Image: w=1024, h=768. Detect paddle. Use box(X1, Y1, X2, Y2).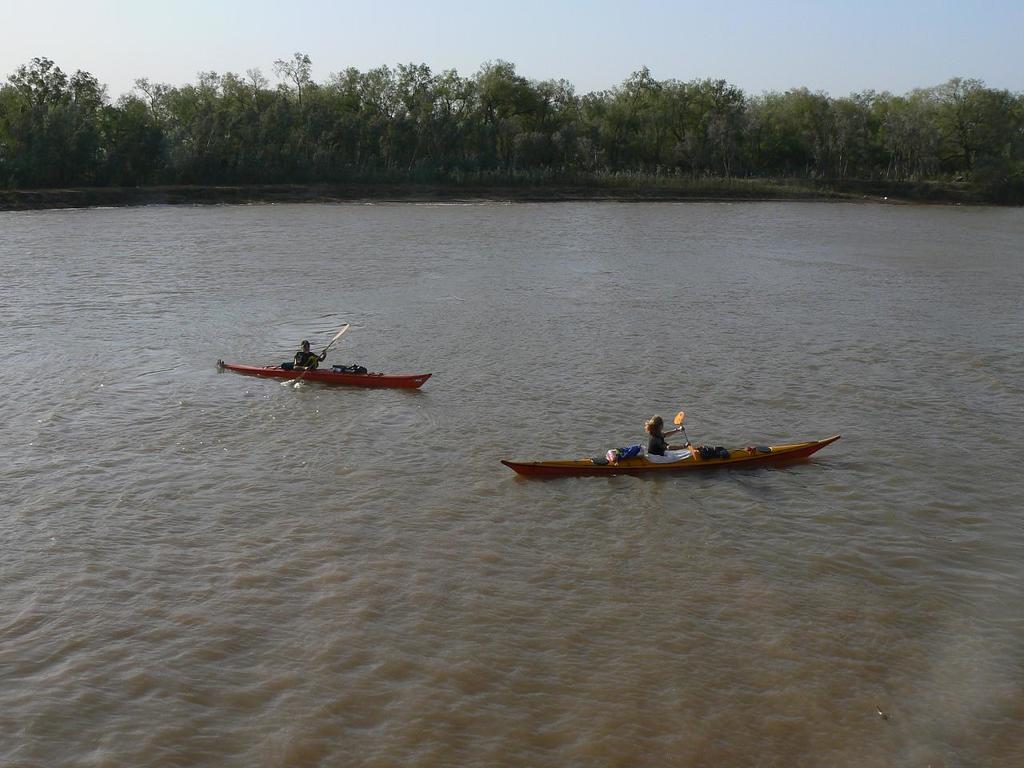
box(291, 326, 349, 388).
